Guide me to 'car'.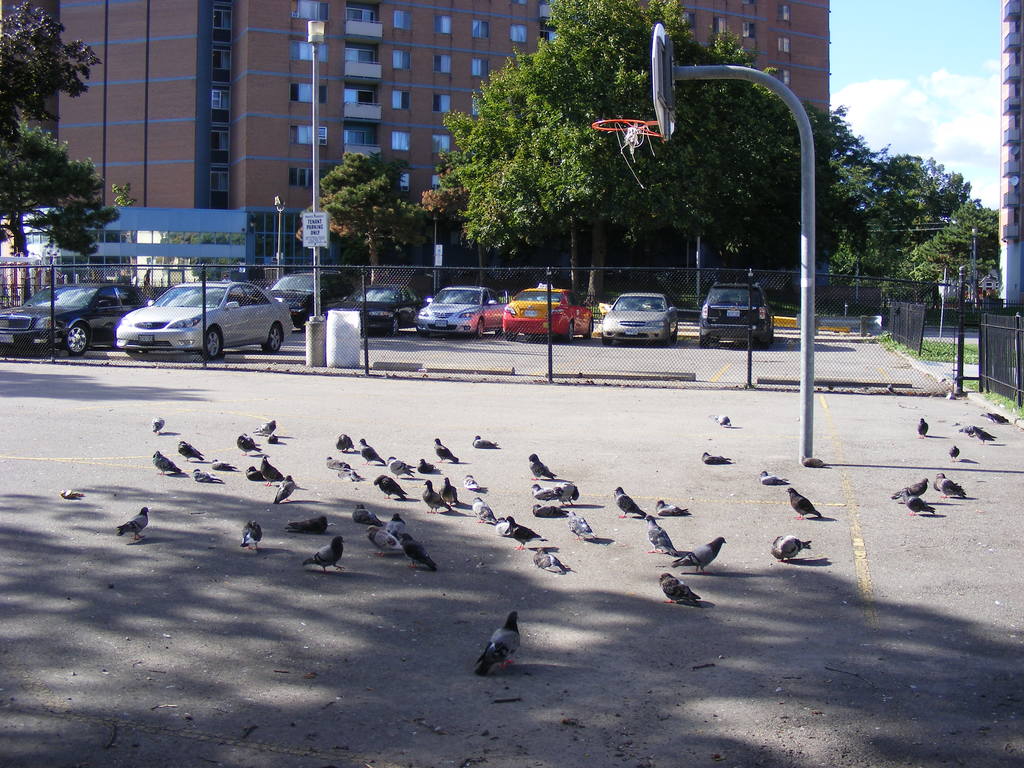
Guidance: 0:276:147:364.
